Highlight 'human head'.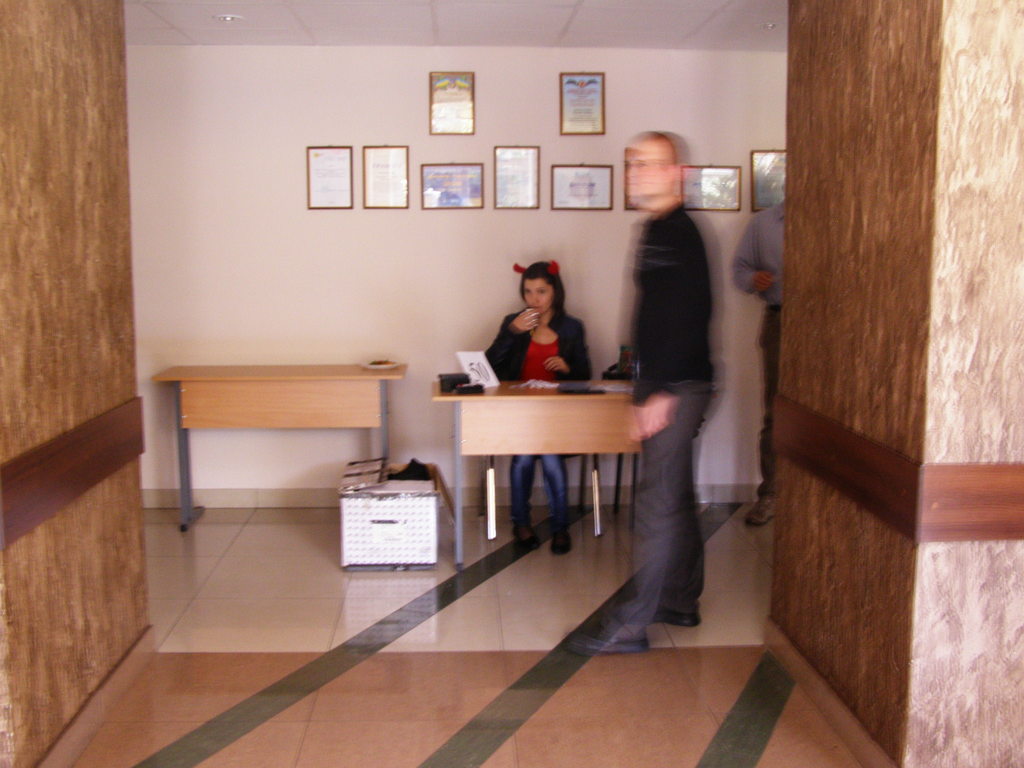
Highlighted region: Rect(511, 260, 565, 314).
